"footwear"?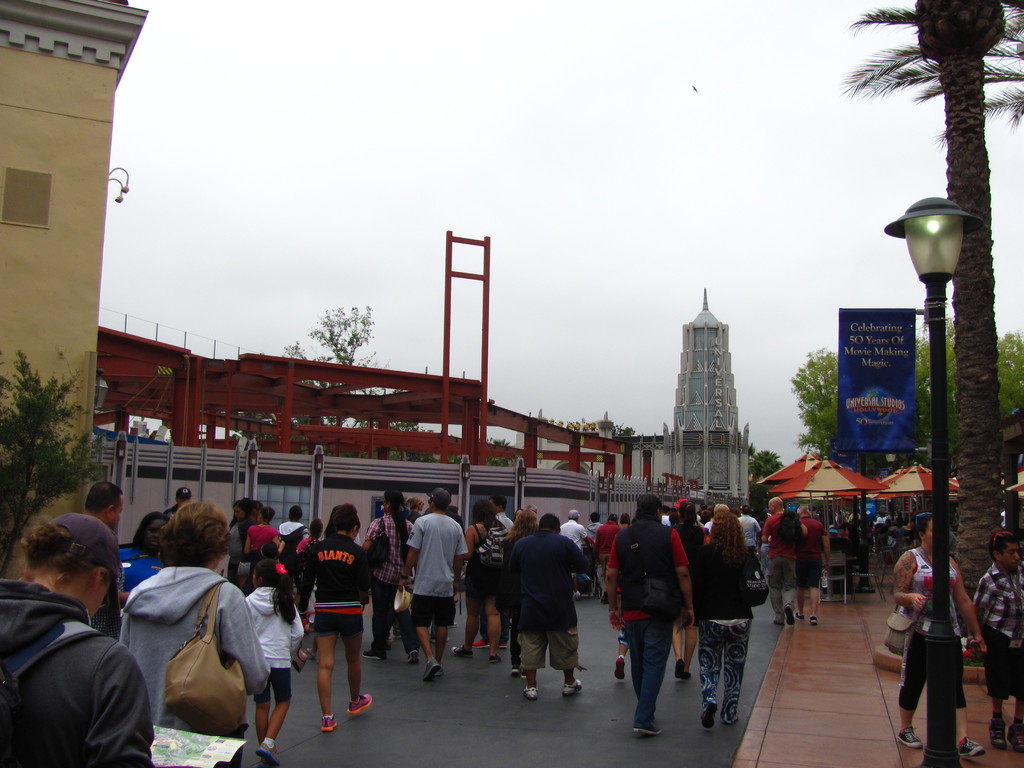
895,728,921,746
